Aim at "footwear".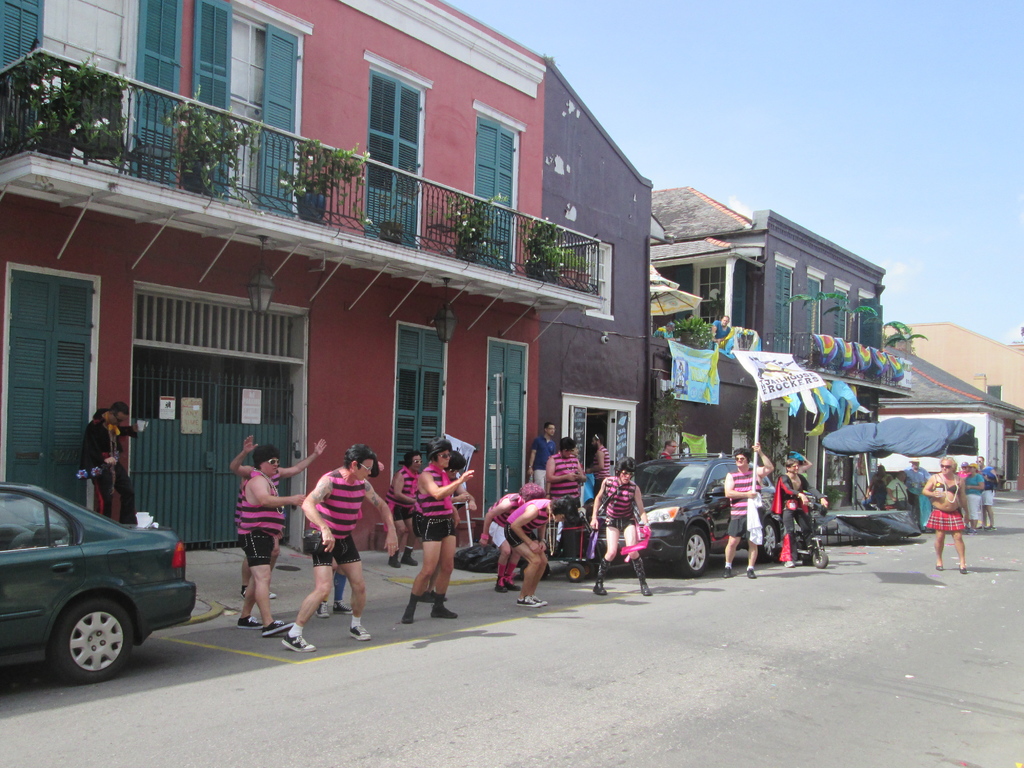
Aimed at BBox(935, 562, 944, 575).
